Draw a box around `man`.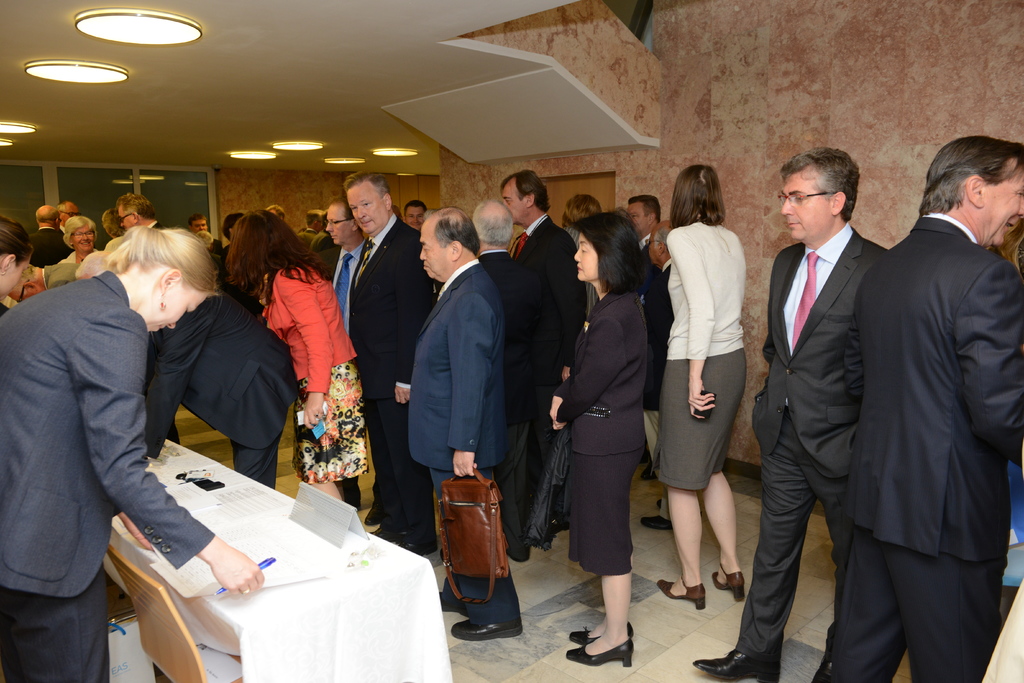
(6,259,84,302).
